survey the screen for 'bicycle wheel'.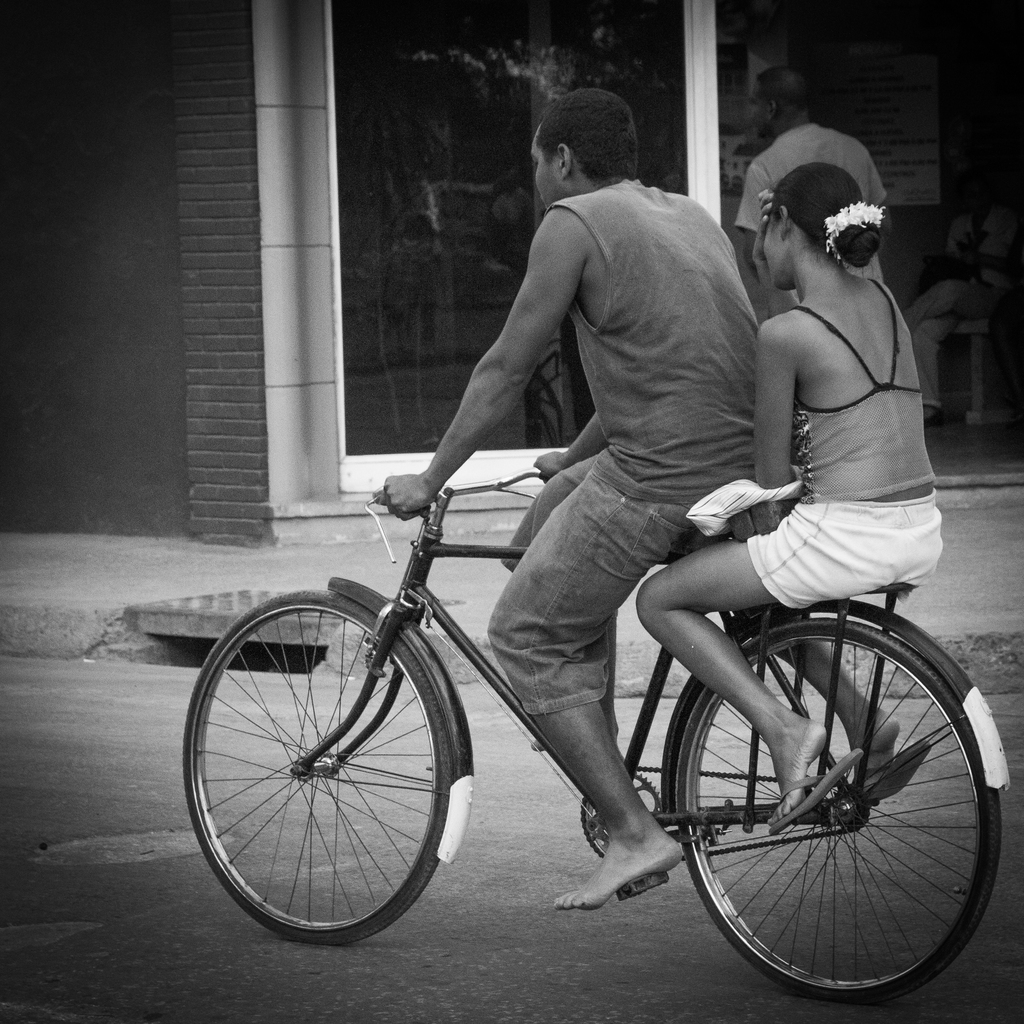
Survey found: (x1=678, y1=615, x2=1004, y2=1000).
